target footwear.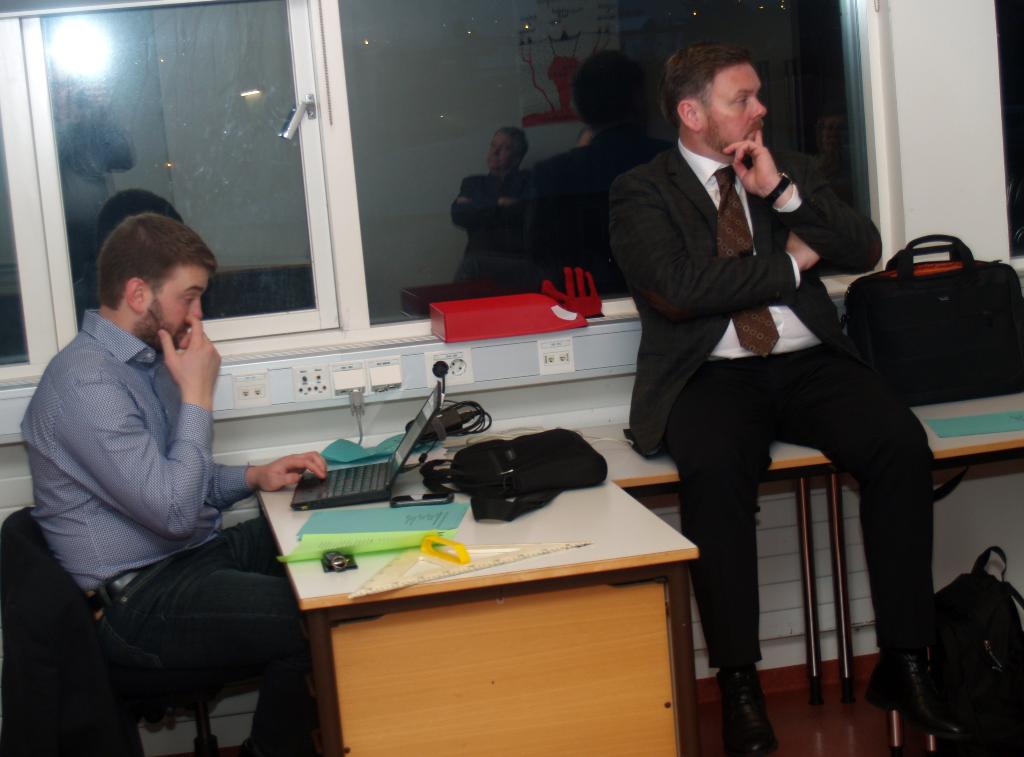
Target region: [726,665,778,754].
